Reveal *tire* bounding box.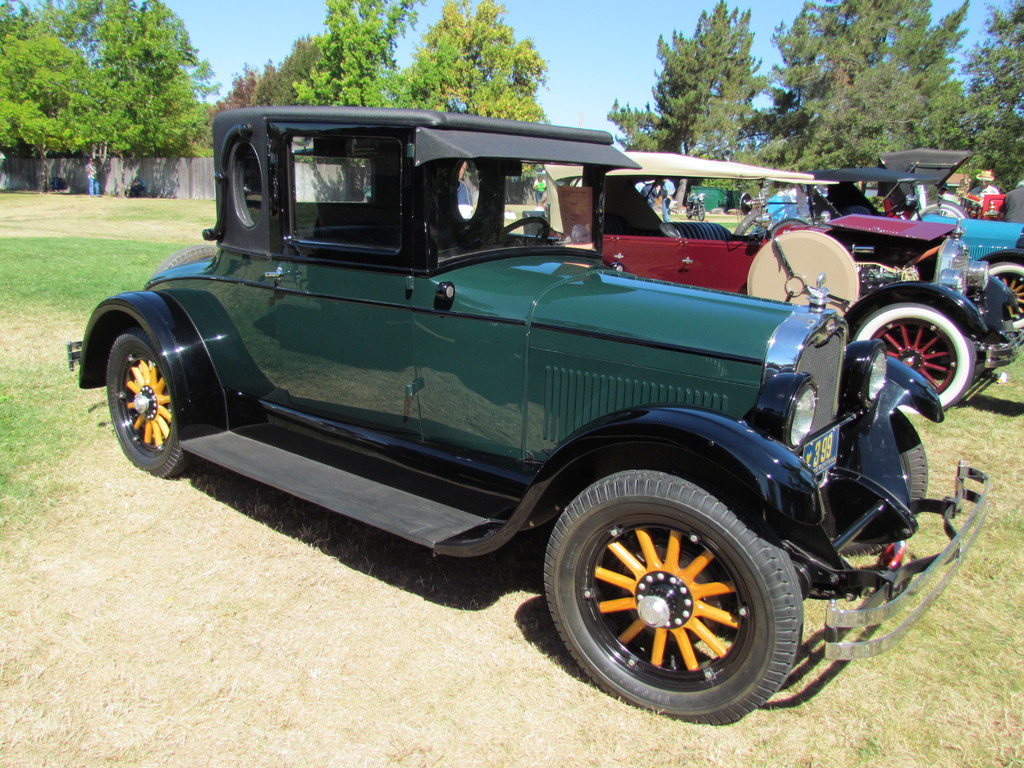
Revealed: detection(856, 303, 980, 405).
